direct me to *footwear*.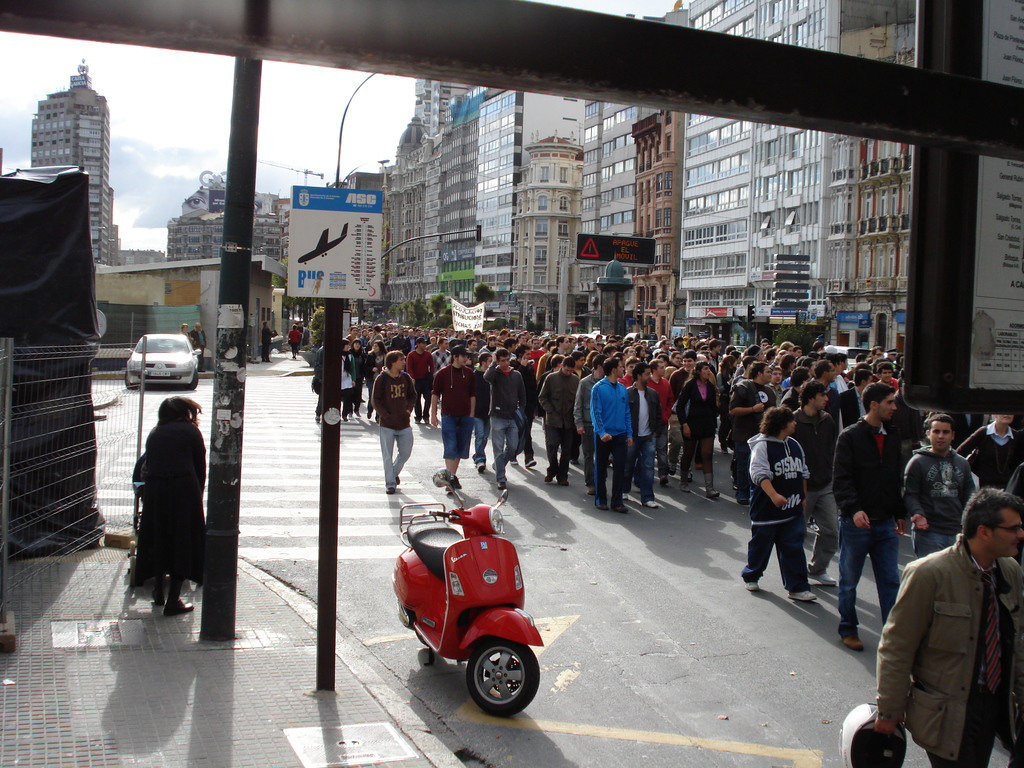
Direction: rect(644, 500, 659, 511).
